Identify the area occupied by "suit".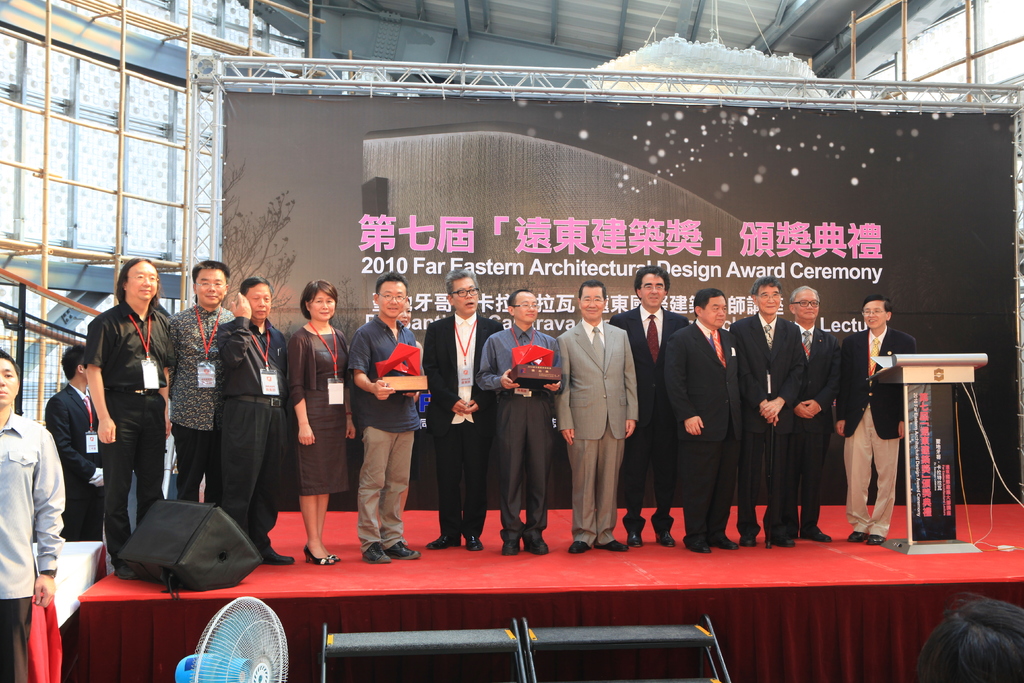
Area: (421,311,504,541).
